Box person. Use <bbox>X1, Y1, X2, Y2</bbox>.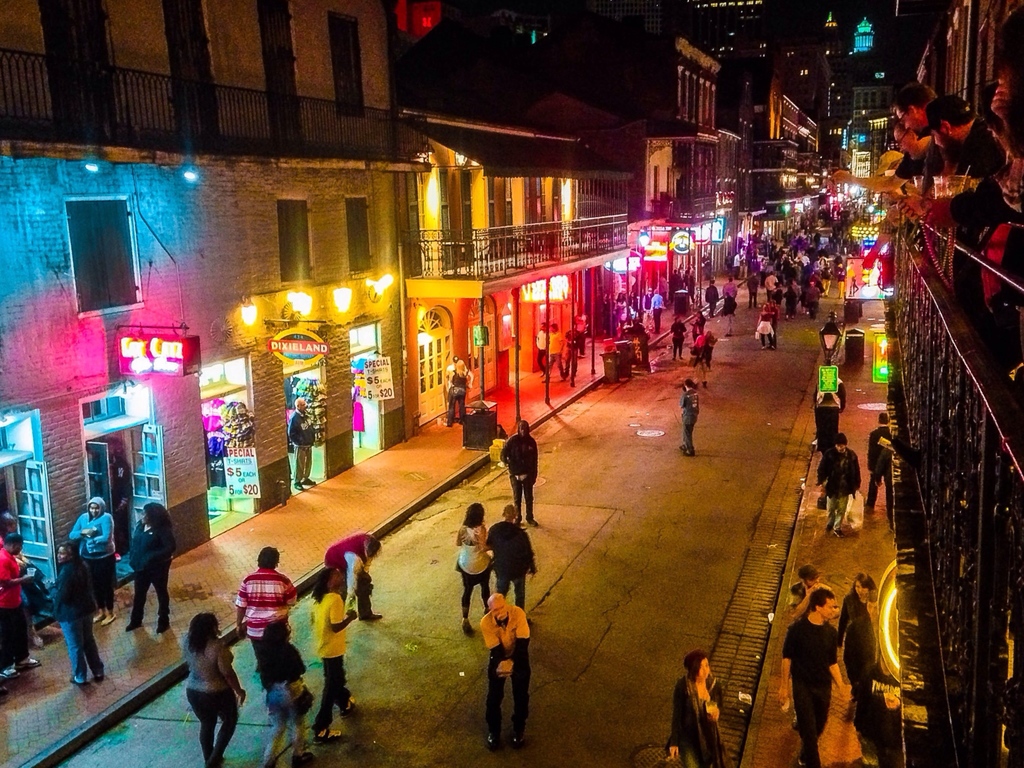
<bbox>74, 494, 116, 633</bbox>.
